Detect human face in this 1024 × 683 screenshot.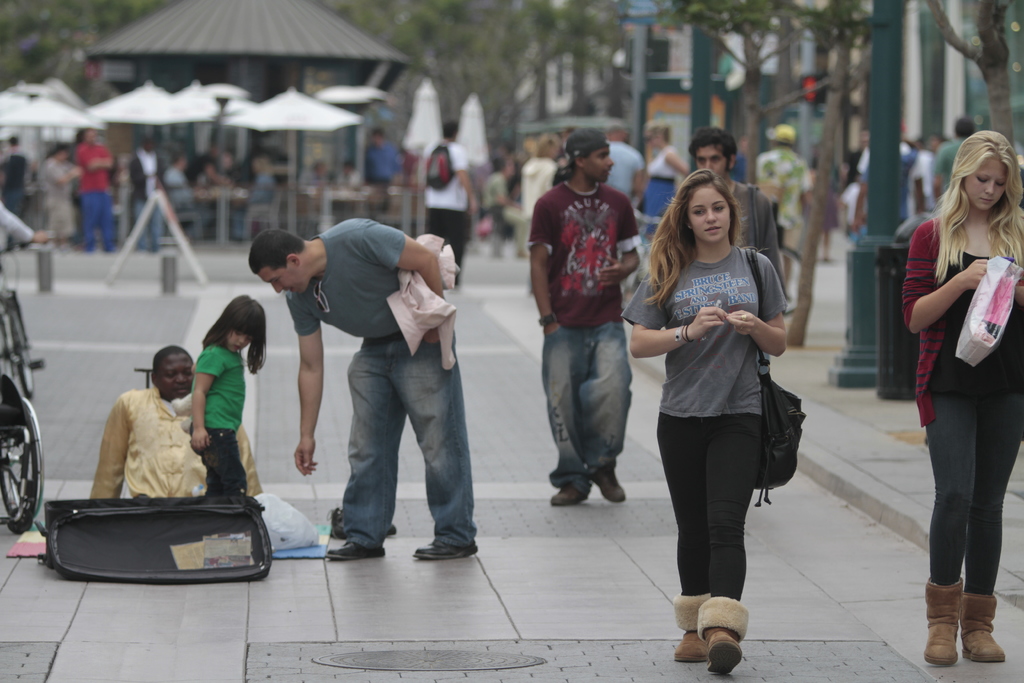
Detection: (262,267,315,293).
